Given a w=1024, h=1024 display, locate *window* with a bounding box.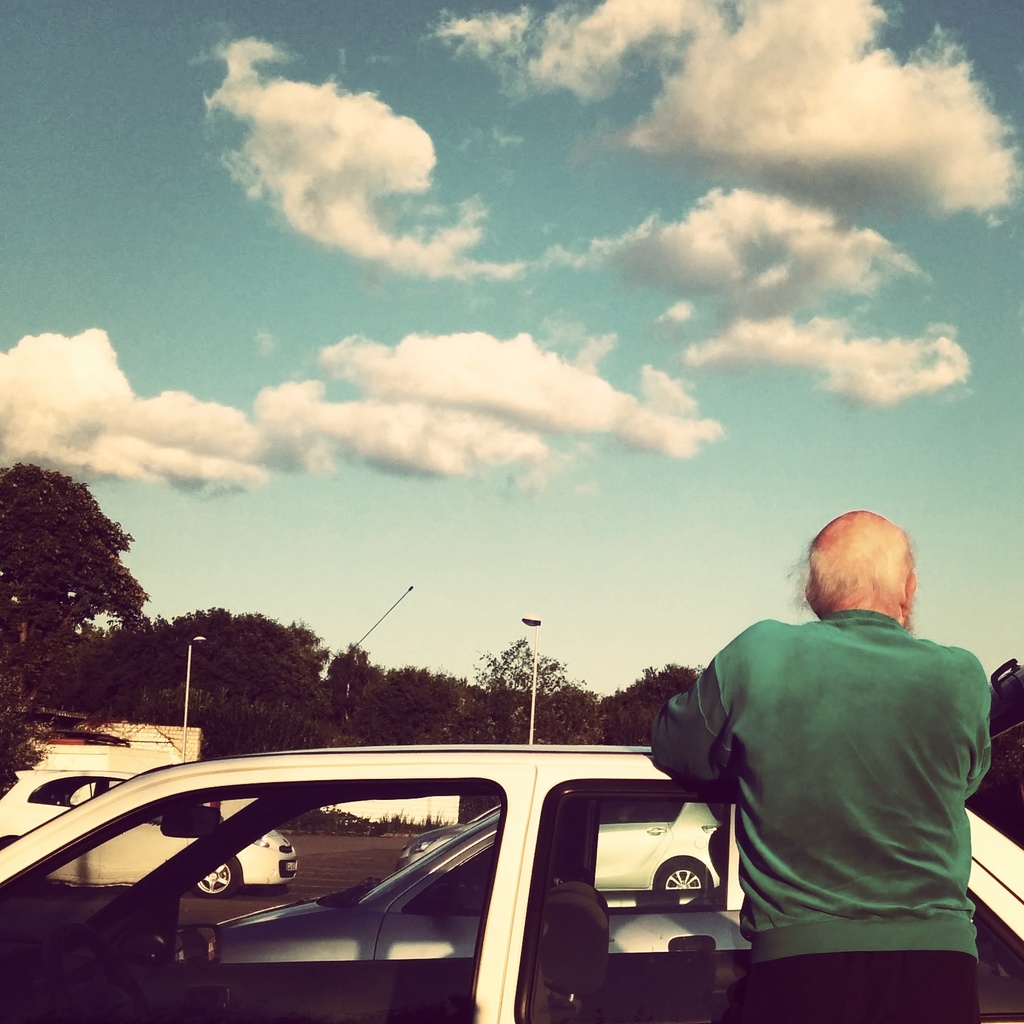
Located: <box>0,765,510,1023</box>.
